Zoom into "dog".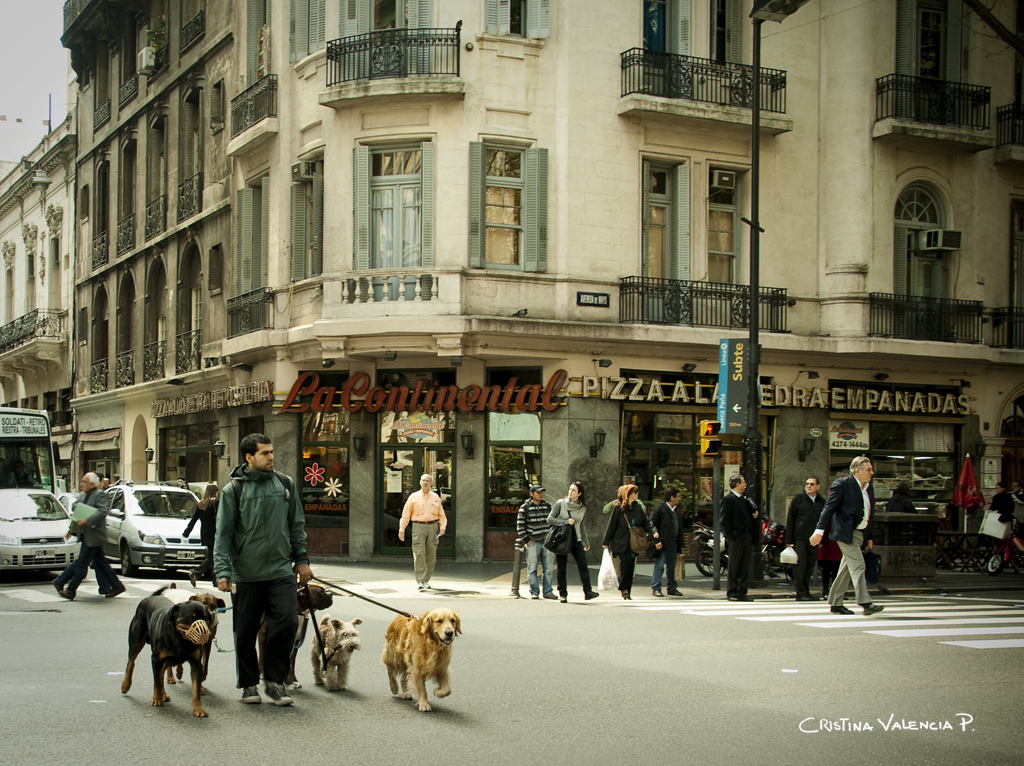
Zoom target: detection(310, 625, 356, 687).
